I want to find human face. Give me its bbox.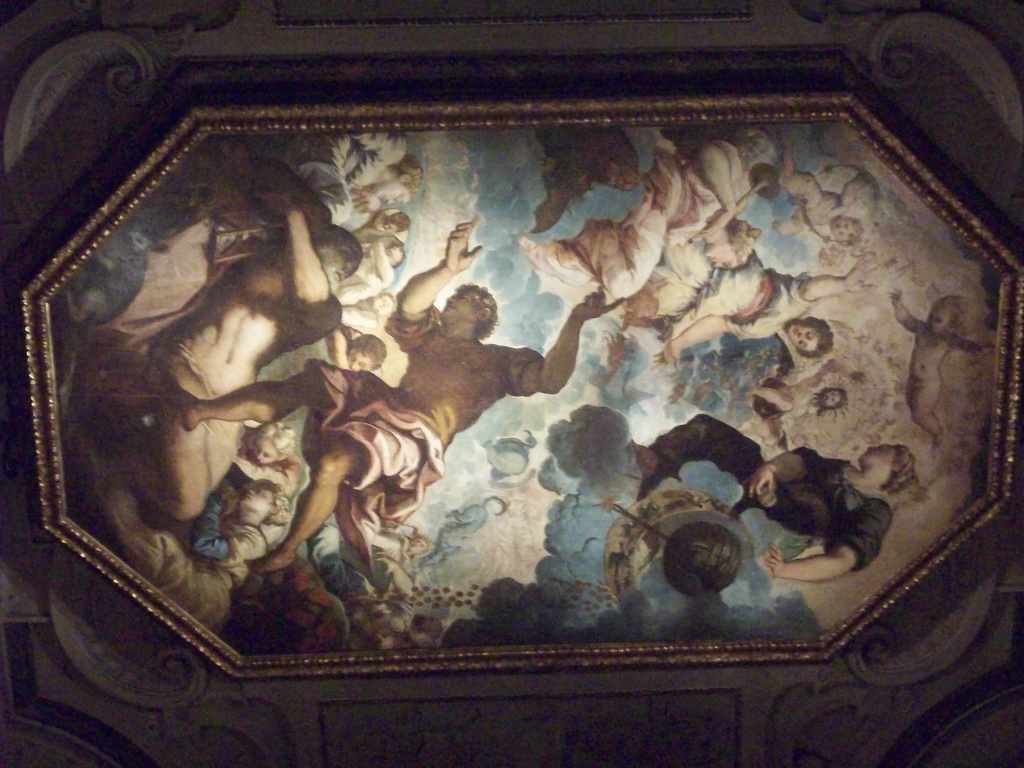
x1=788, y1=320, x2=816, y2=346.
